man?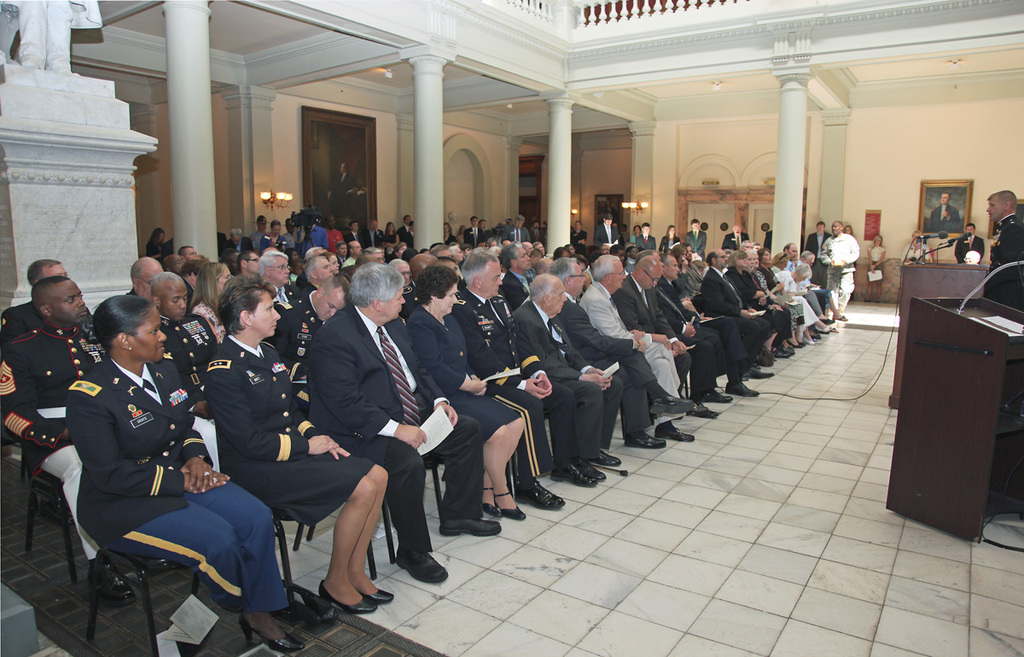
crop(527, 220, 547, 247)
